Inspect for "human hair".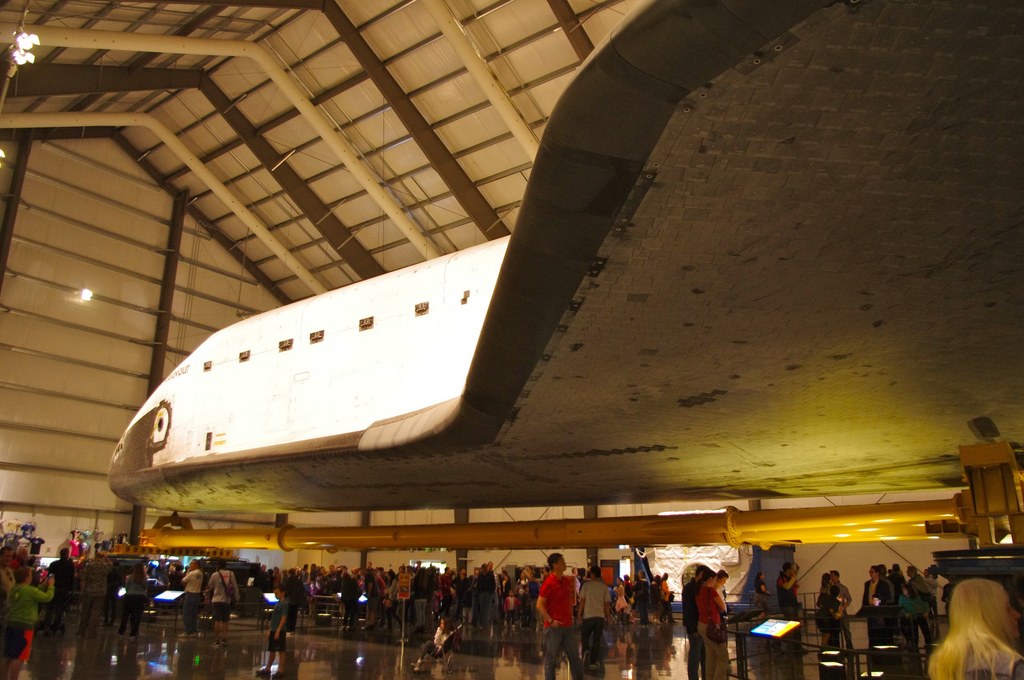
Inspection: <bbox>11, 563, 32, 584</bbox>.
